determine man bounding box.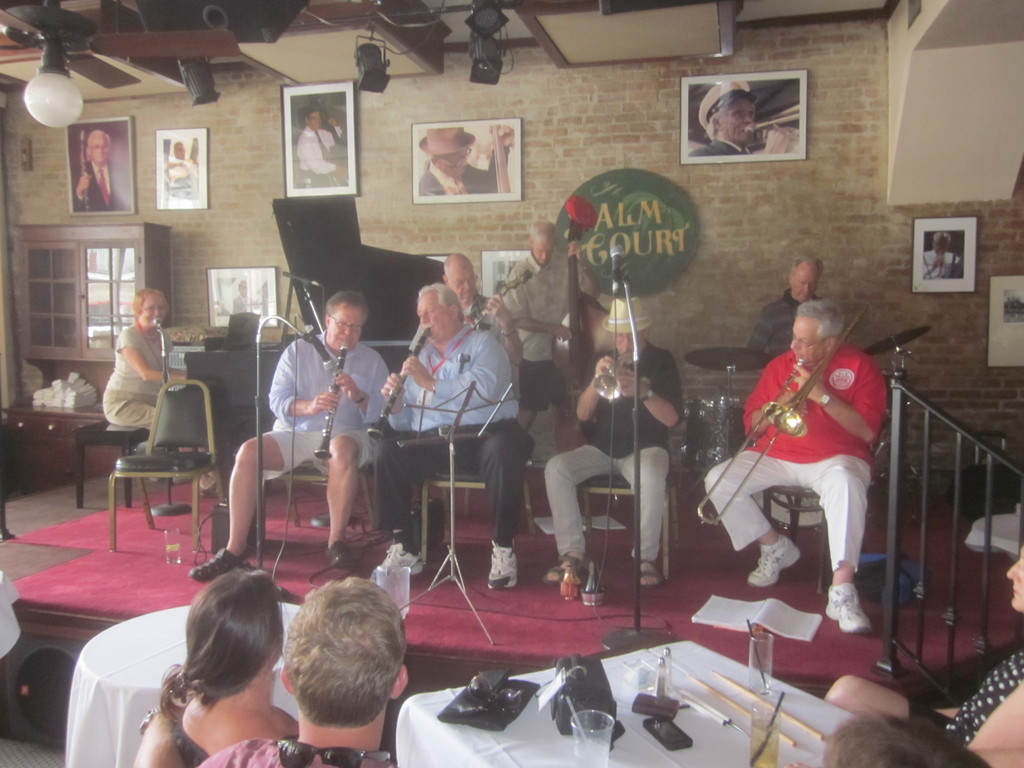
Determined: detection(192, 287, 386, 573).
